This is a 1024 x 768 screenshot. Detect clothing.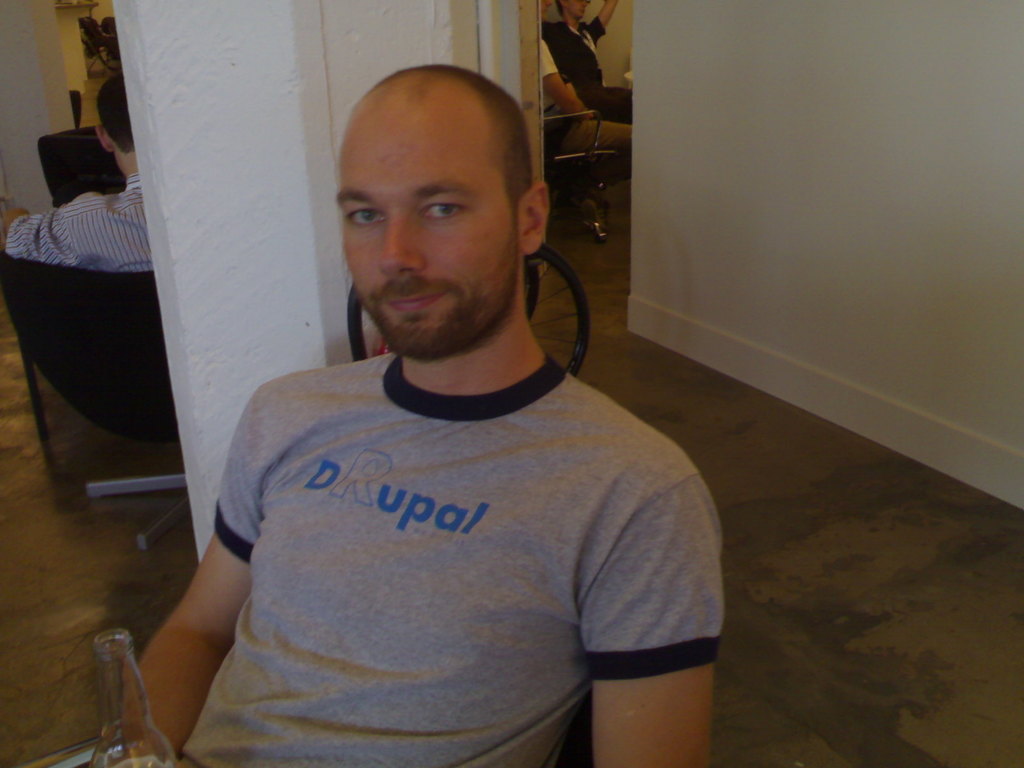
[left=4, top=173, right=156, bottom=273].
